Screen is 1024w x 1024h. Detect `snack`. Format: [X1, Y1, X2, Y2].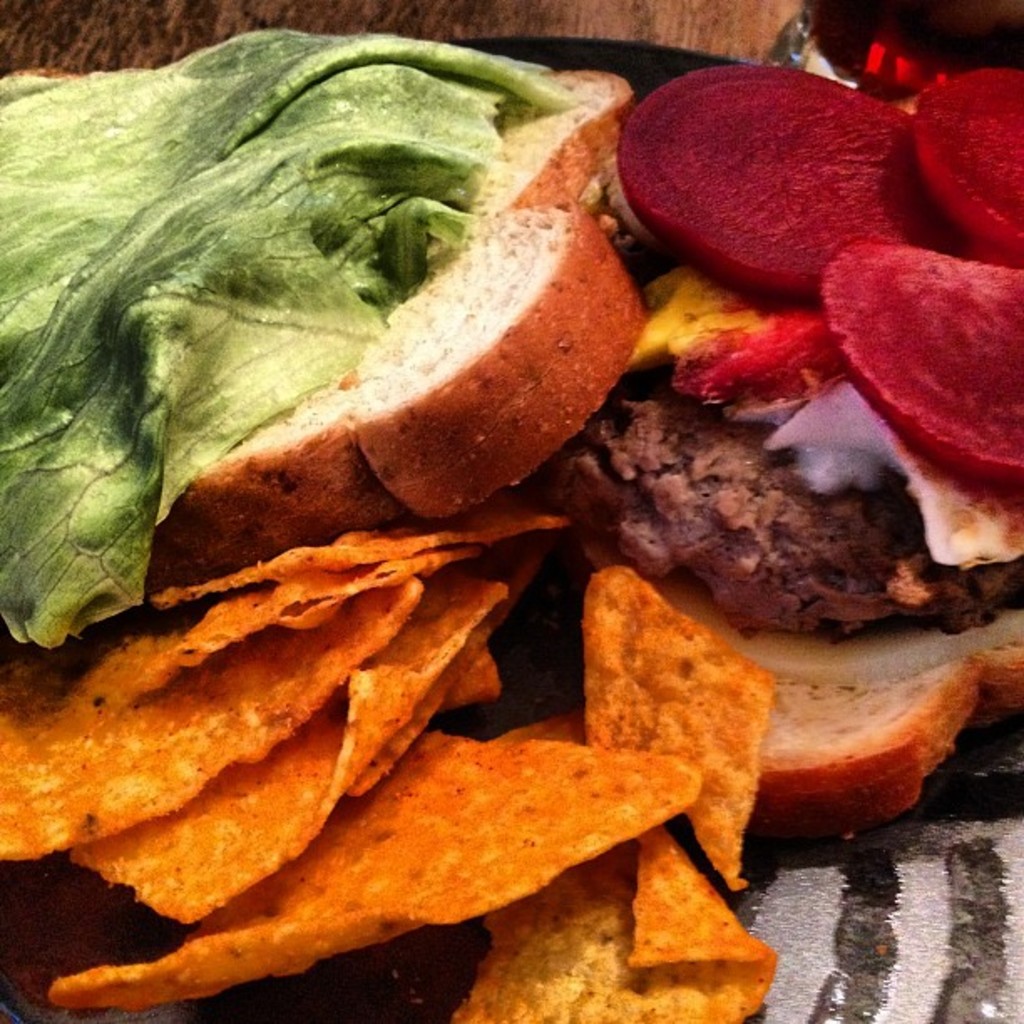
[524, 261, 1022, 654].
